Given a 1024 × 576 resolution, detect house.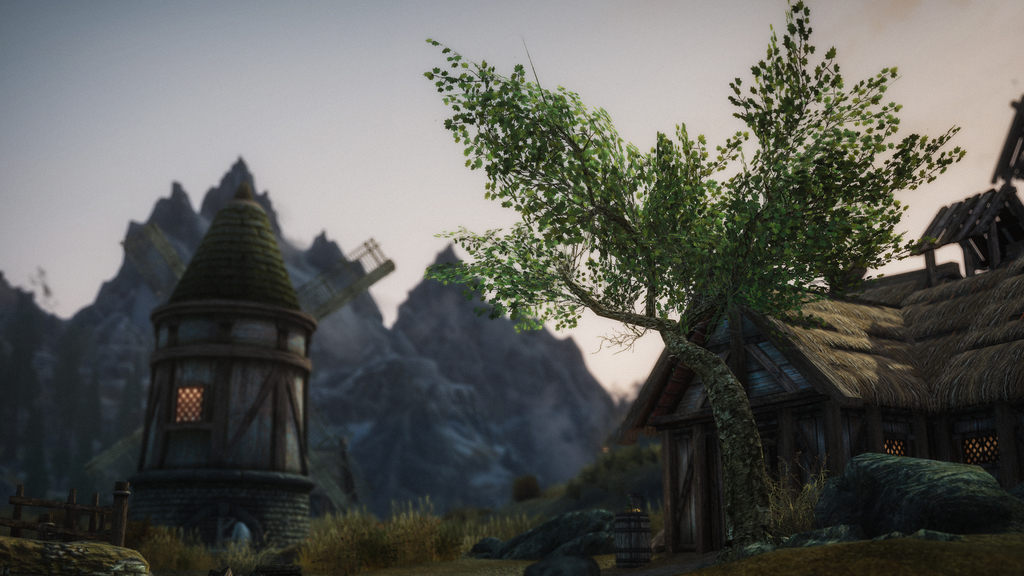
[left=599, top=238, right=1023, bottom=558].
